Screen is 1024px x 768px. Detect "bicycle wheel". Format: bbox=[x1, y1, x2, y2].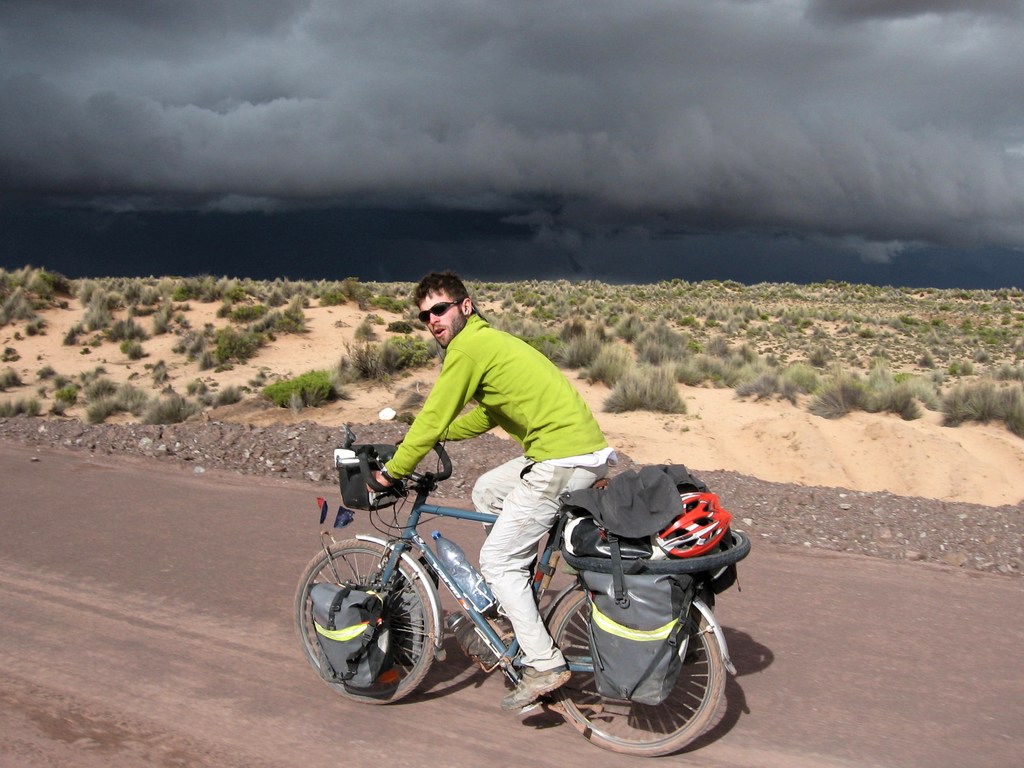
bbox=[538, 580, 723, 758].
